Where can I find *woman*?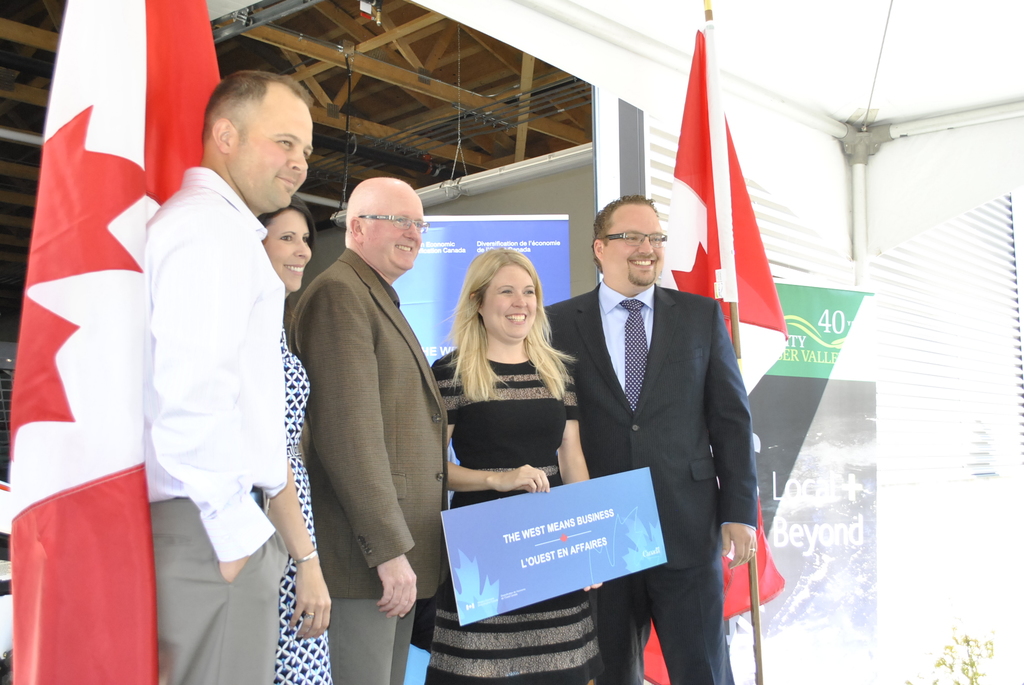
You can find it at 255:196:335:684.
